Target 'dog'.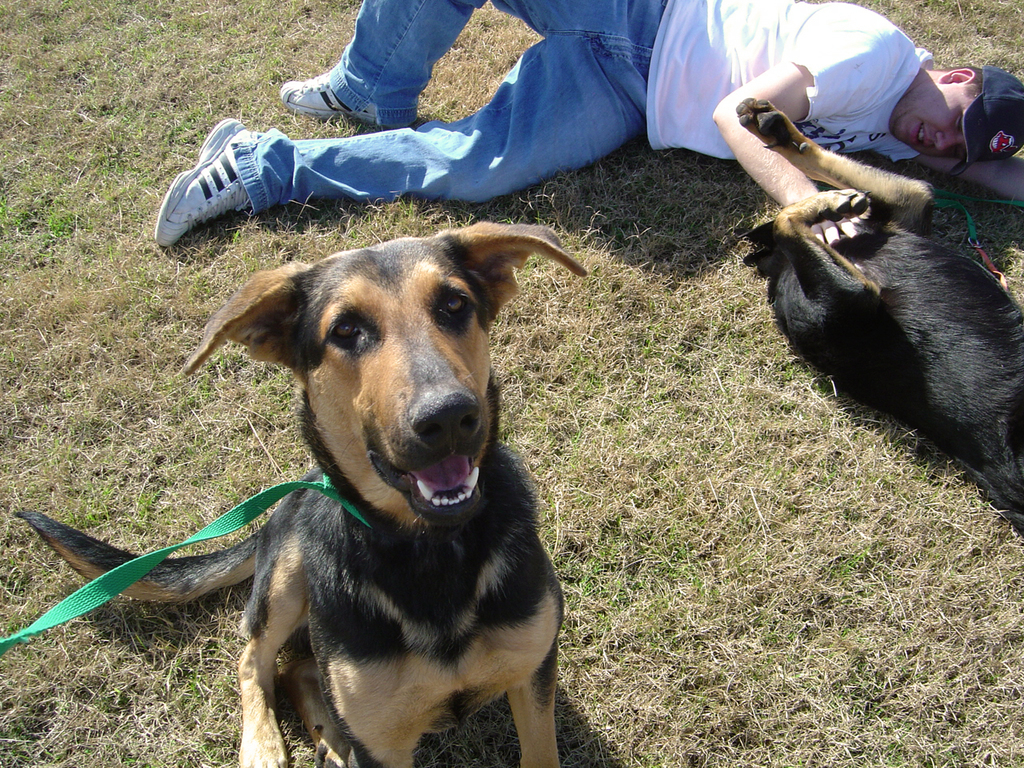
Target region: x1=7 y1=219 x2=589 y2=767.
